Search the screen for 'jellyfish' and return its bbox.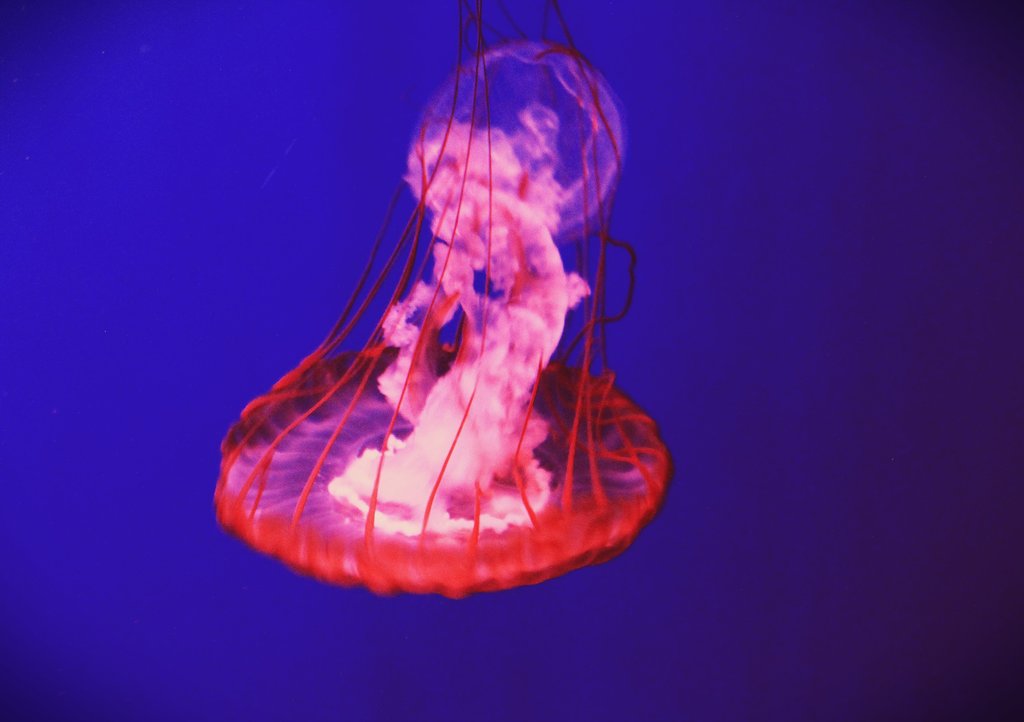
Found: bbox=(194, 0, 680, 635).
